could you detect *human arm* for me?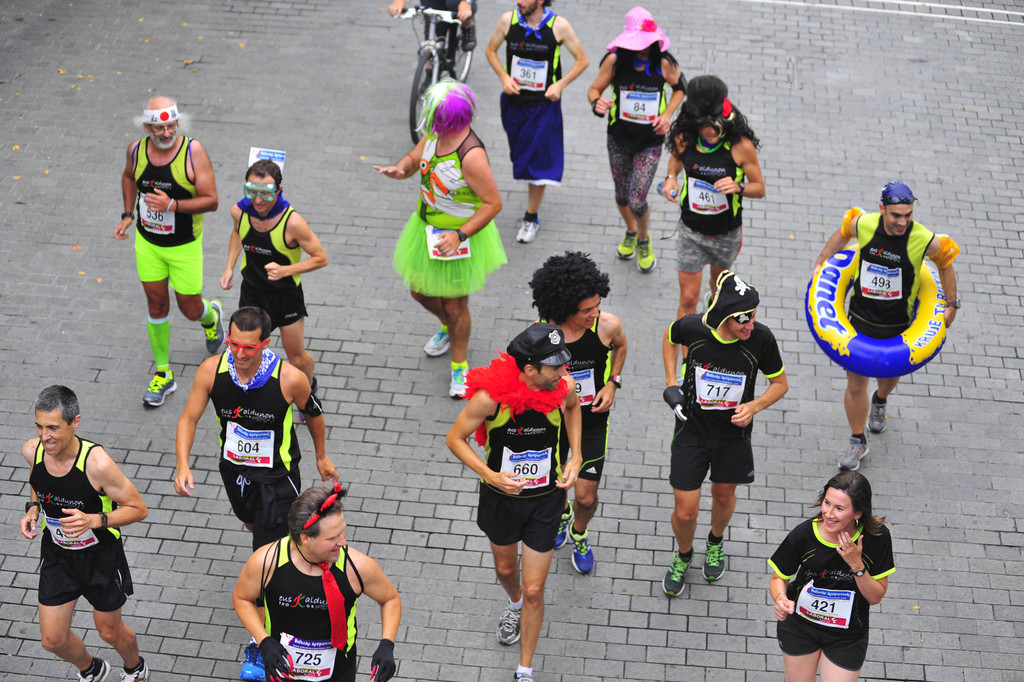
Detection result: select_region(432, 152, 504, 254).
